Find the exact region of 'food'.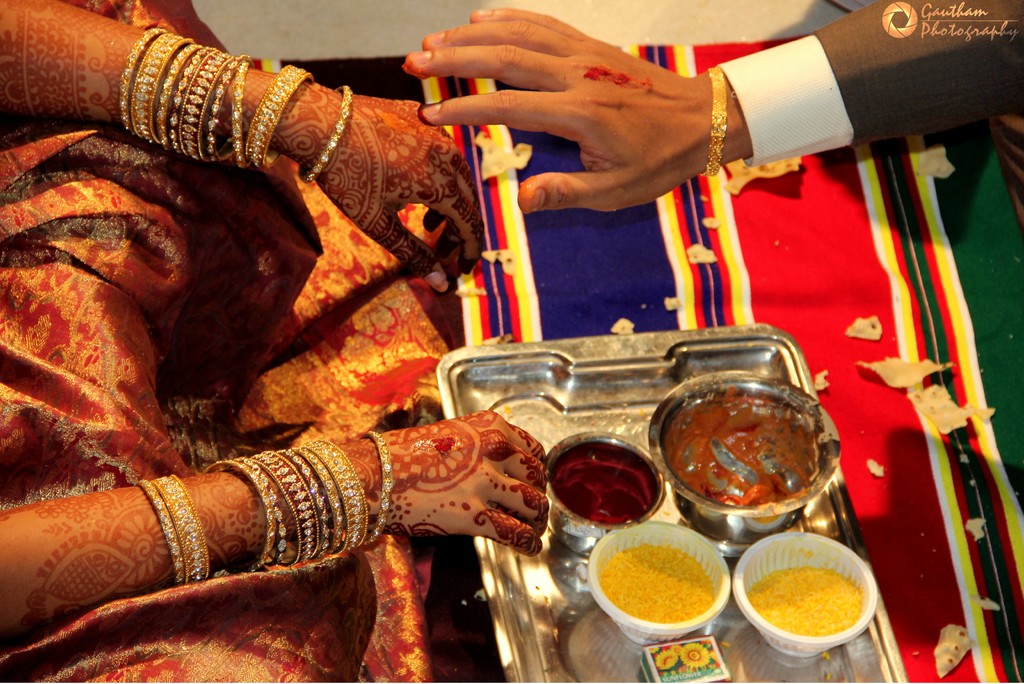
Exact region: region(600, 541, 715, 624).
